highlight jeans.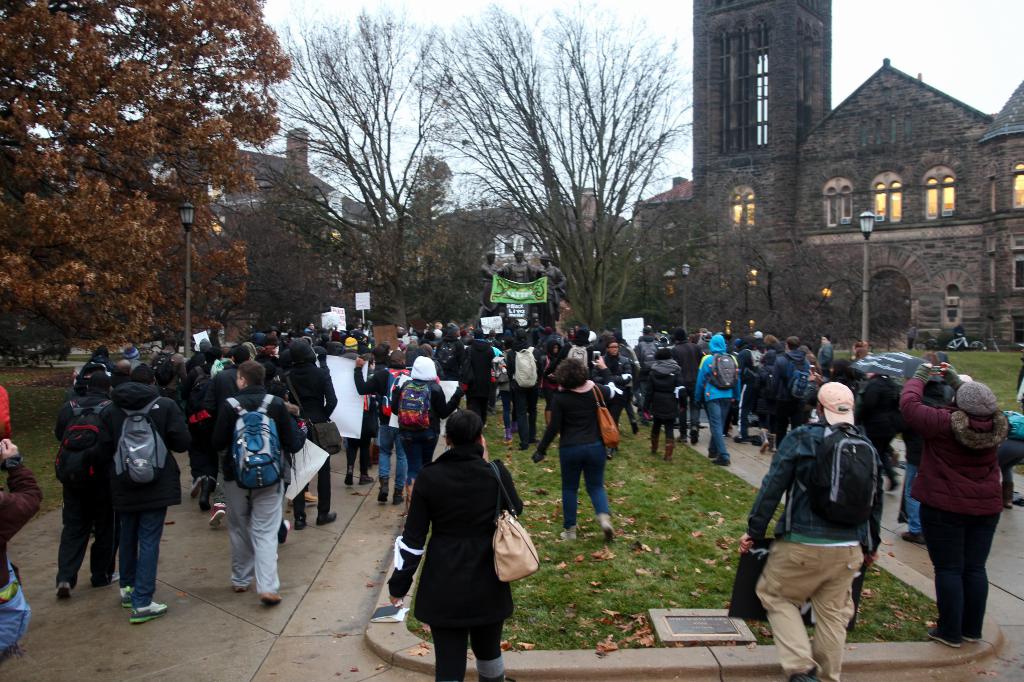
Highlighted region: bbox=[561, 450, 611, 530].
